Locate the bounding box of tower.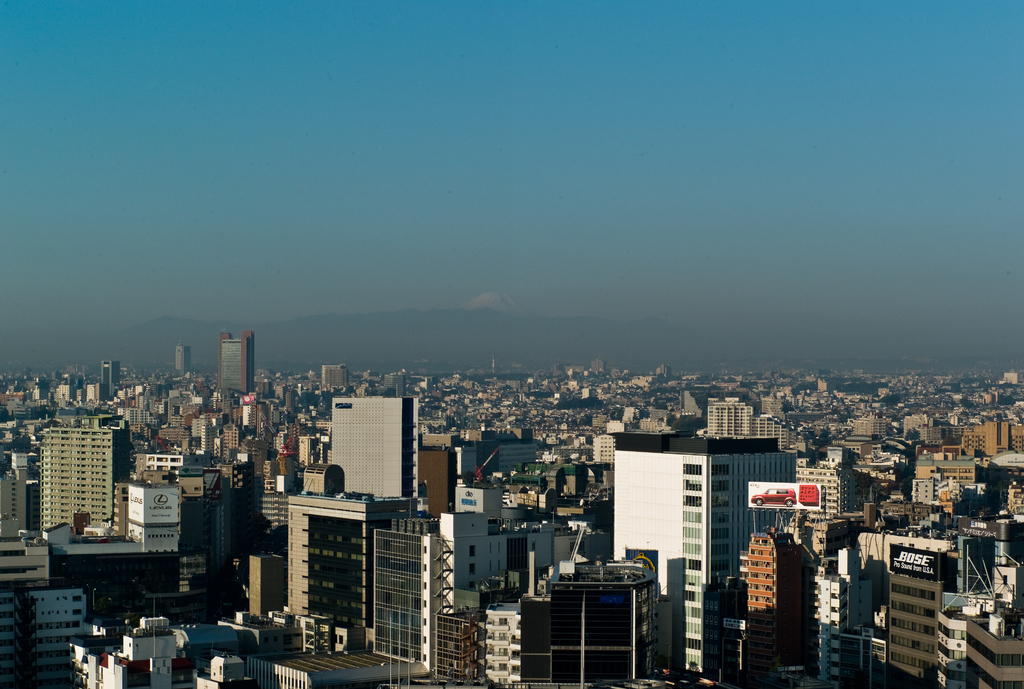
Bounding box: 17:390:124:550.
